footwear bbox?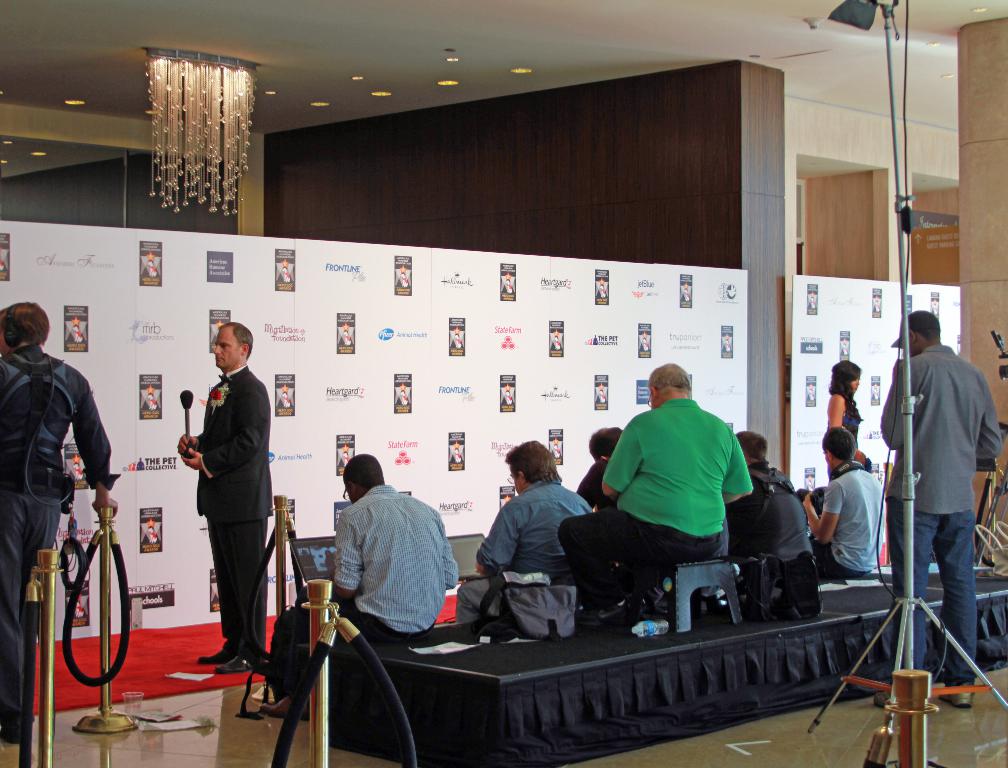
<bbox>254, 687, 309, 723</bbox>
